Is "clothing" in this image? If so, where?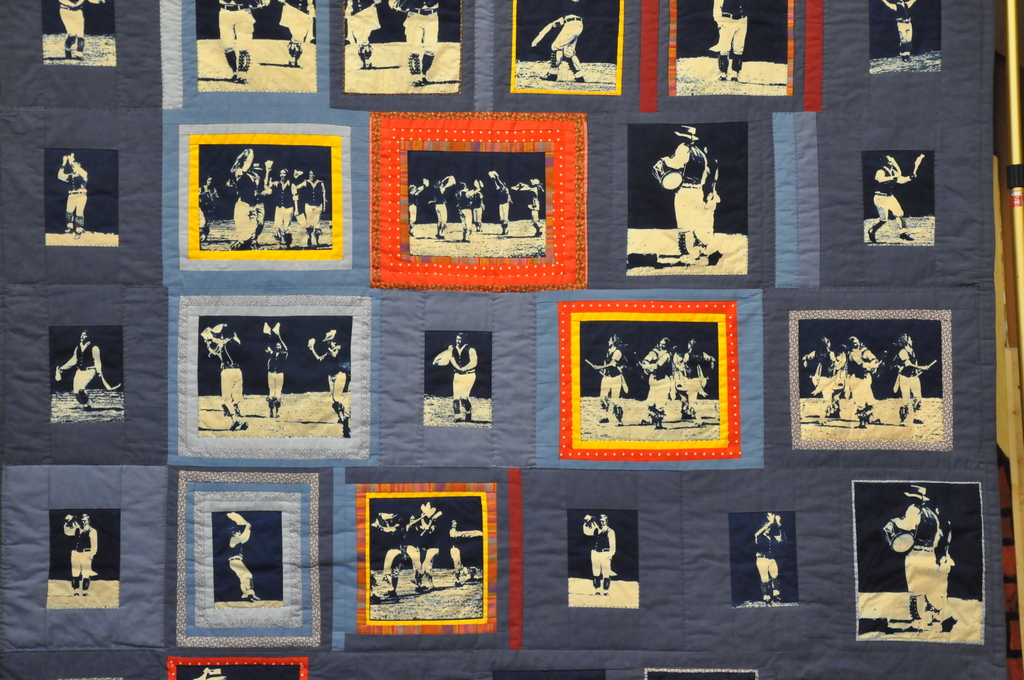
Yes, at 389:0:434:60.
